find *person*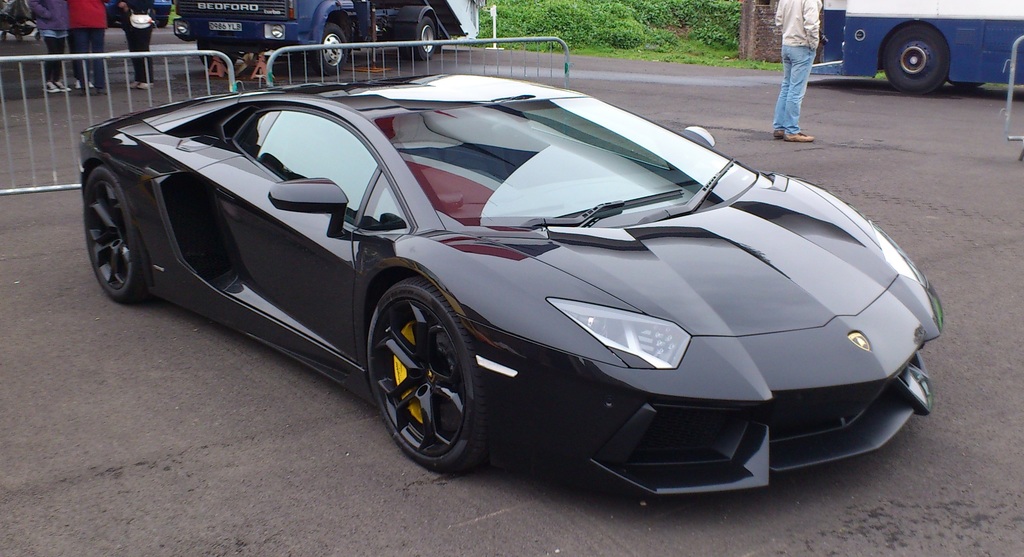
BBox(113, 0, 156, 90)
